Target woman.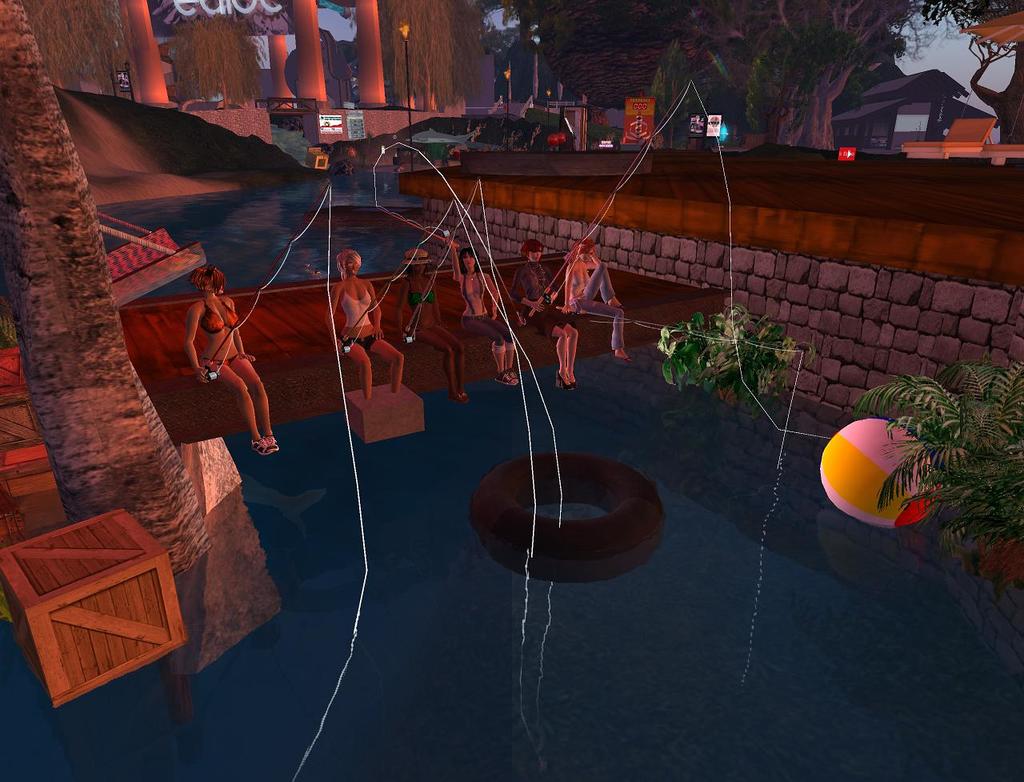
Target region: {"x1": 400, "y1": 250, "x2": 464, "y2": 407}.
